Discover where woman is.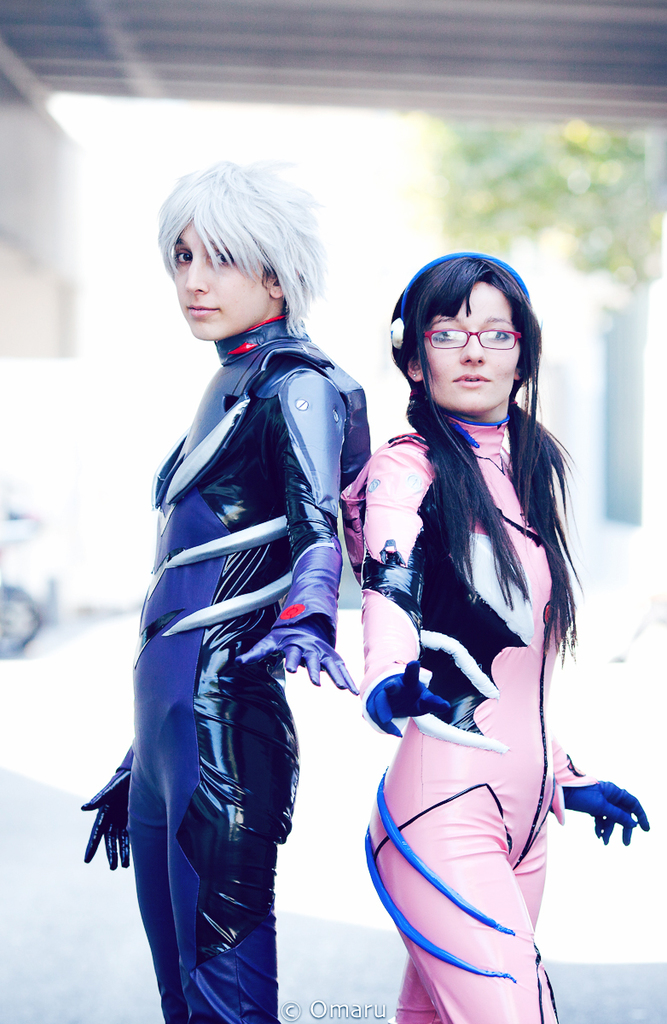
Discovered at bbox=[359, 209, 604, 1023].
